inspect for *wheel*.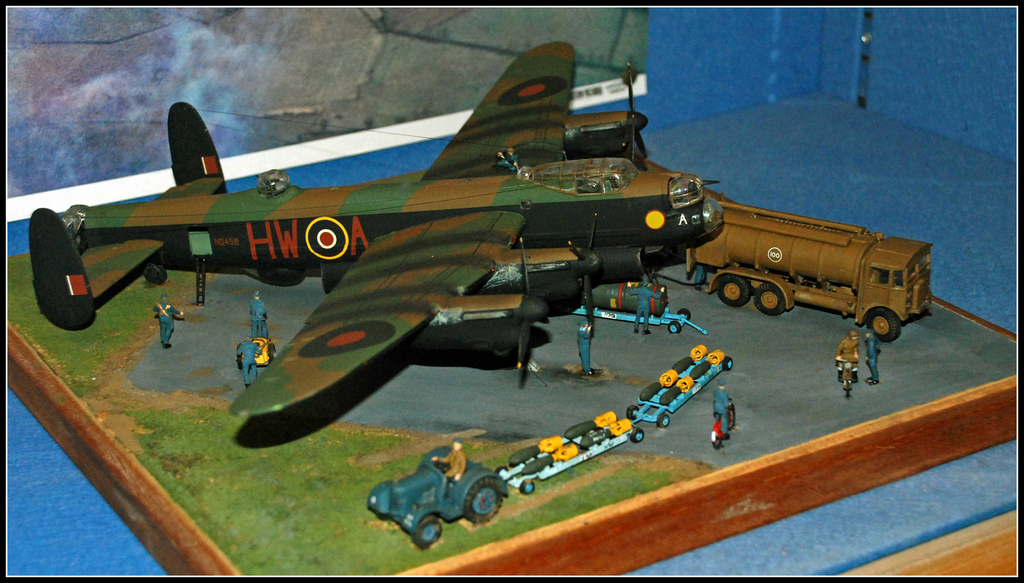
Inspection: <bbox>144, 266, 168, 284</bbox>.
